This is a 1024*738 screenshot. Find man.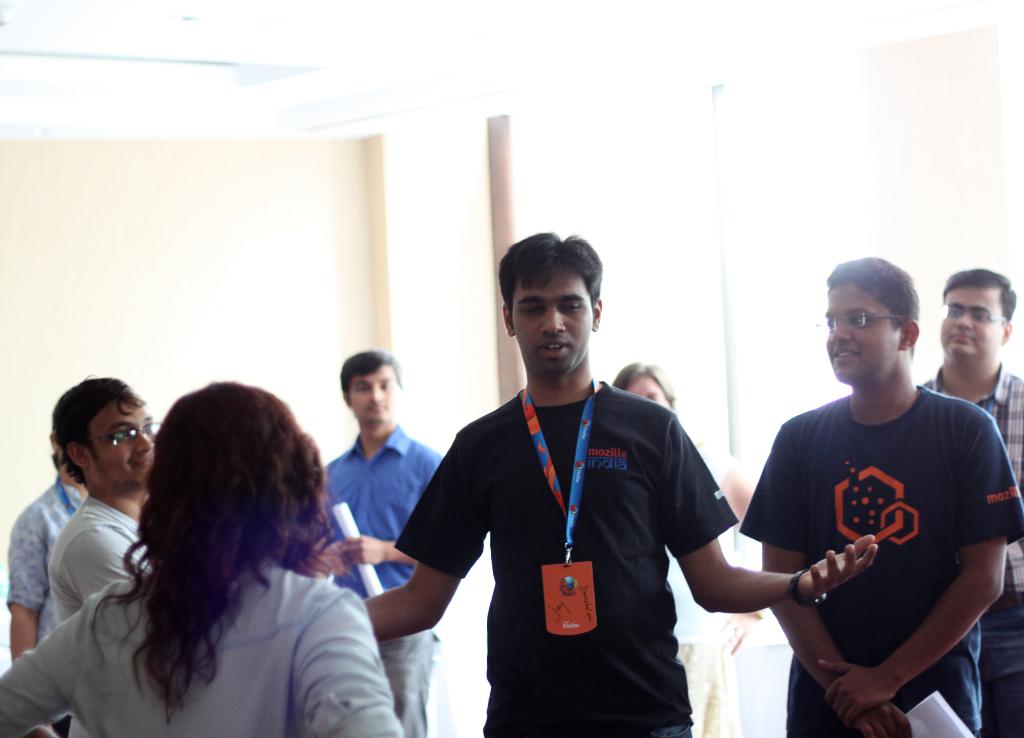
Bounding box: <box>318,347,447,737</box>.
